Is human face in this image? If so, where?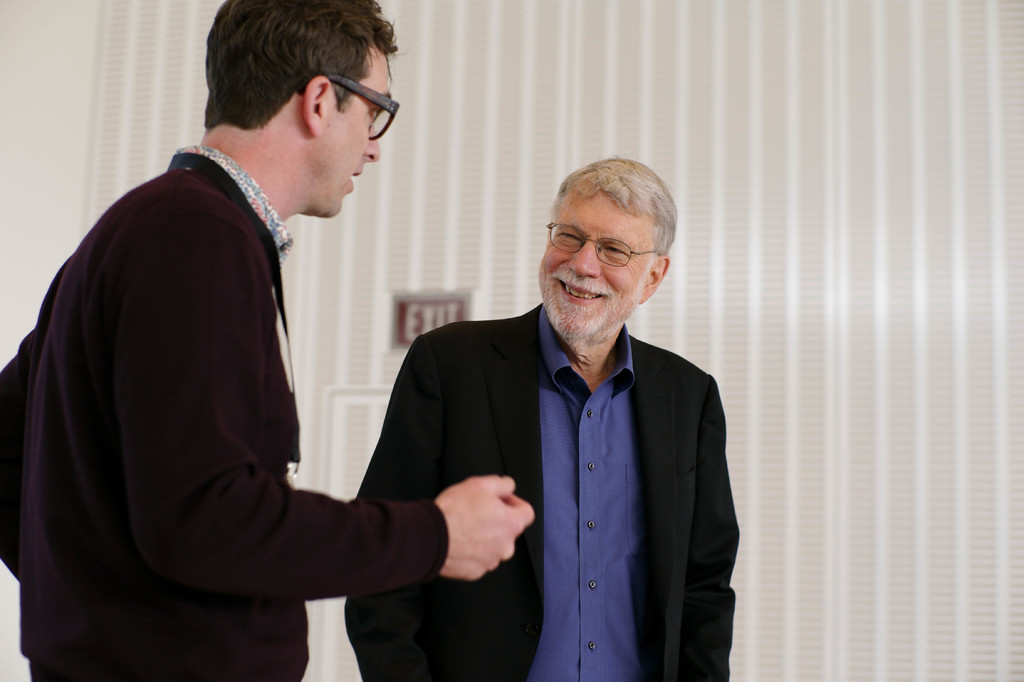
Yes, at BBox(321, 56, 390, 220).
